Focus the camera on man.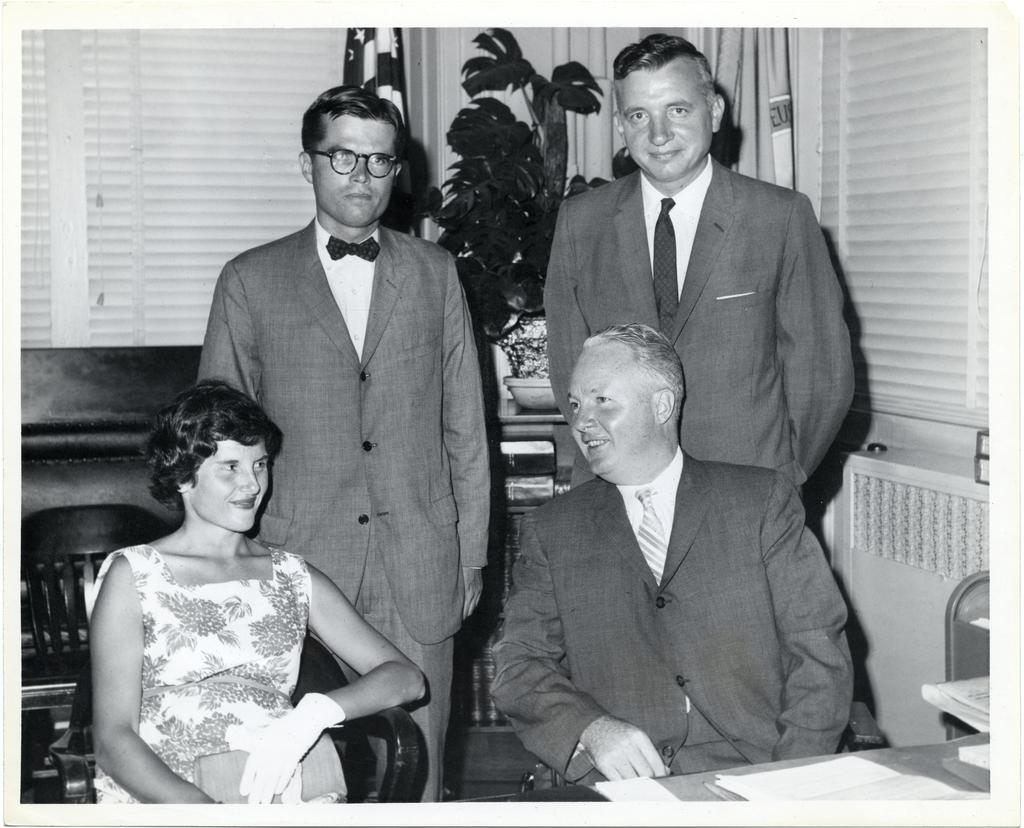
Focus region: Rect(170, 93, 509, 767).
